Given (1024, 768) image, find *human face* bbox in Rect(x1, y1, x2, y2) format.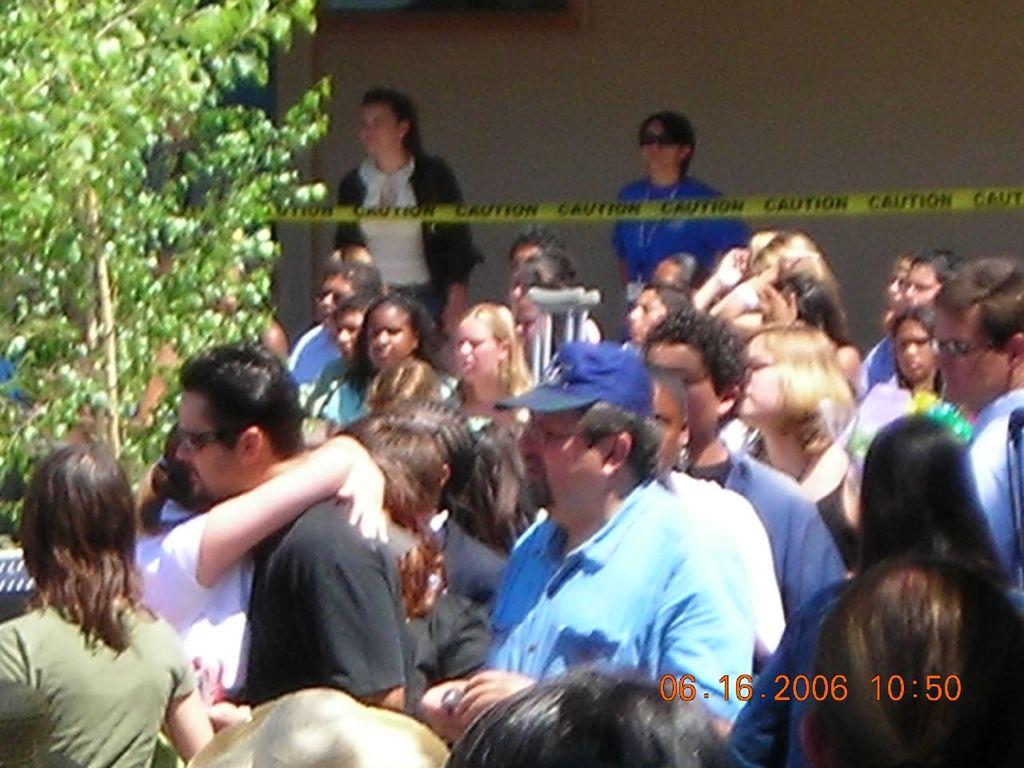
Rect(881, 292, 899, 326).
